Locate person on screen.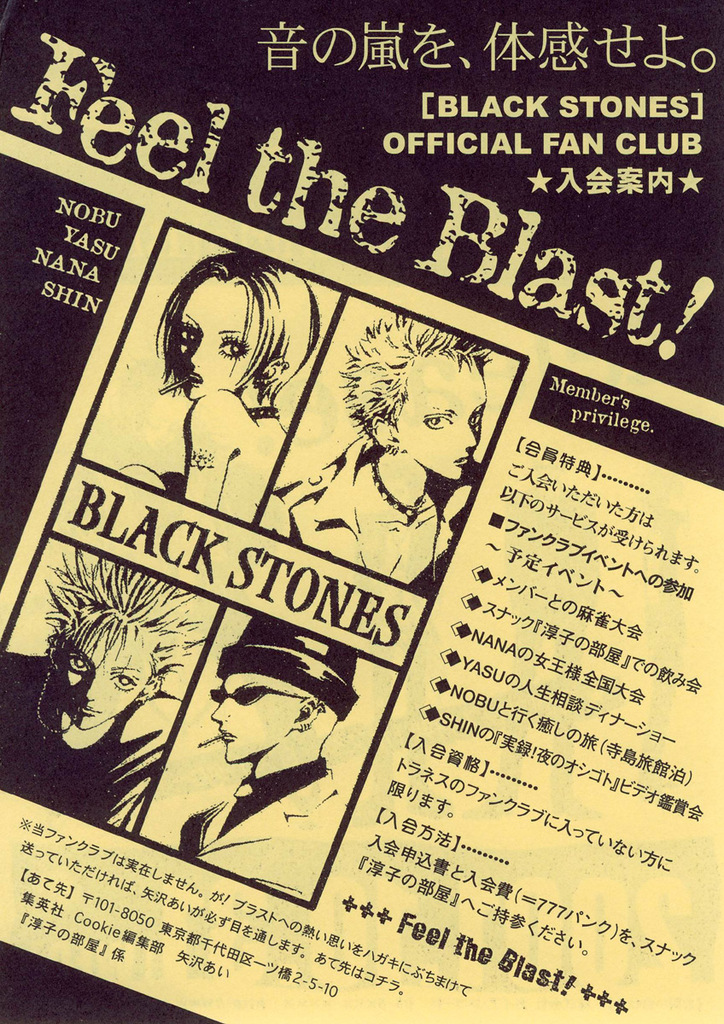
On screen at <region>0, 532, 225, 831</region>.
